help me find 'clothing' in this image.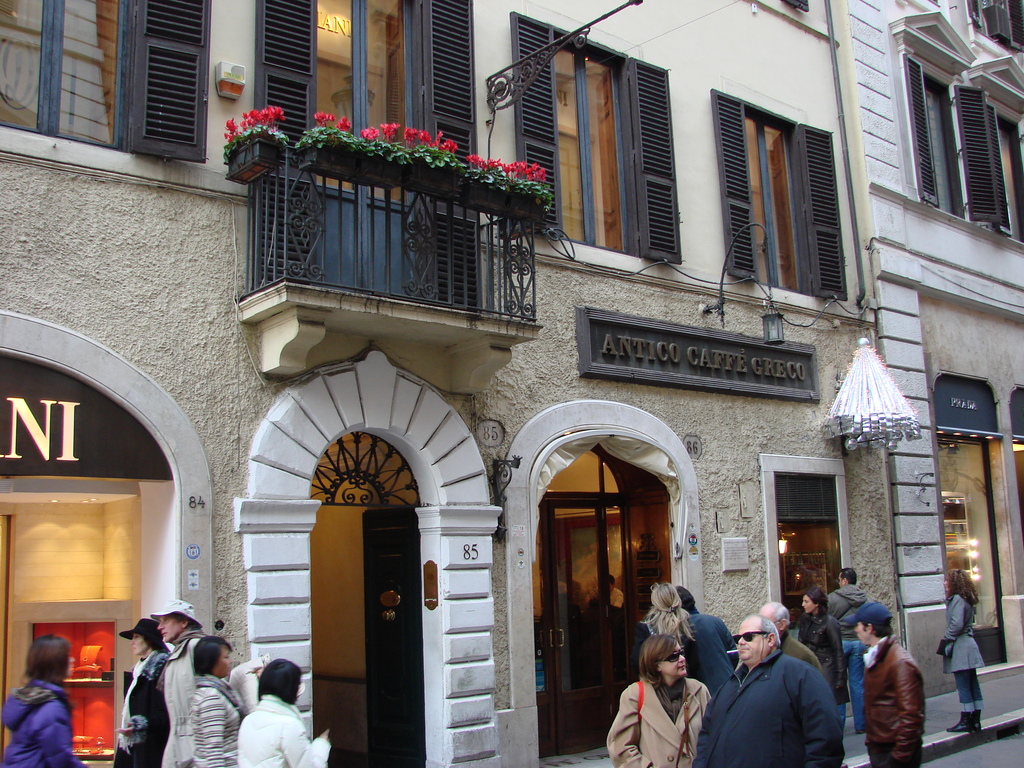
Found it: [x1=191, y1=675, x2=248, y2=765].
